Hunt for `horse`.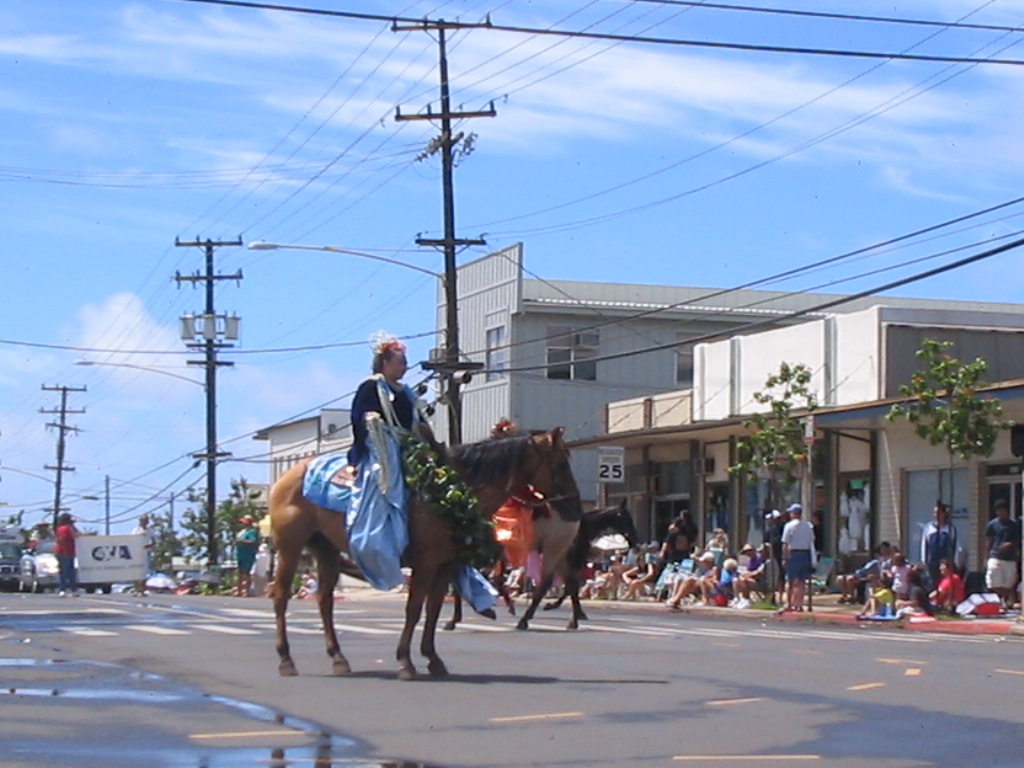
Hunted down at select_region(437, 501, 590, 632).
